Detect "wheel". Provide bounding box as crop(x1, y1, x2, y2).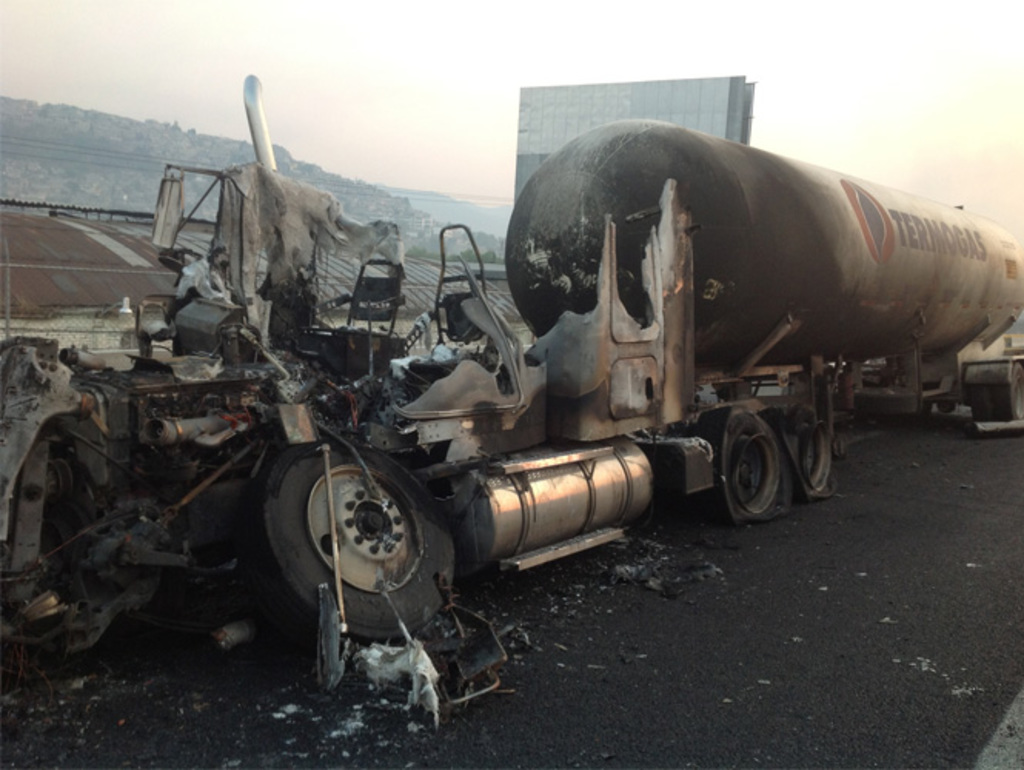
crop(999, 359, 1022, 430).
